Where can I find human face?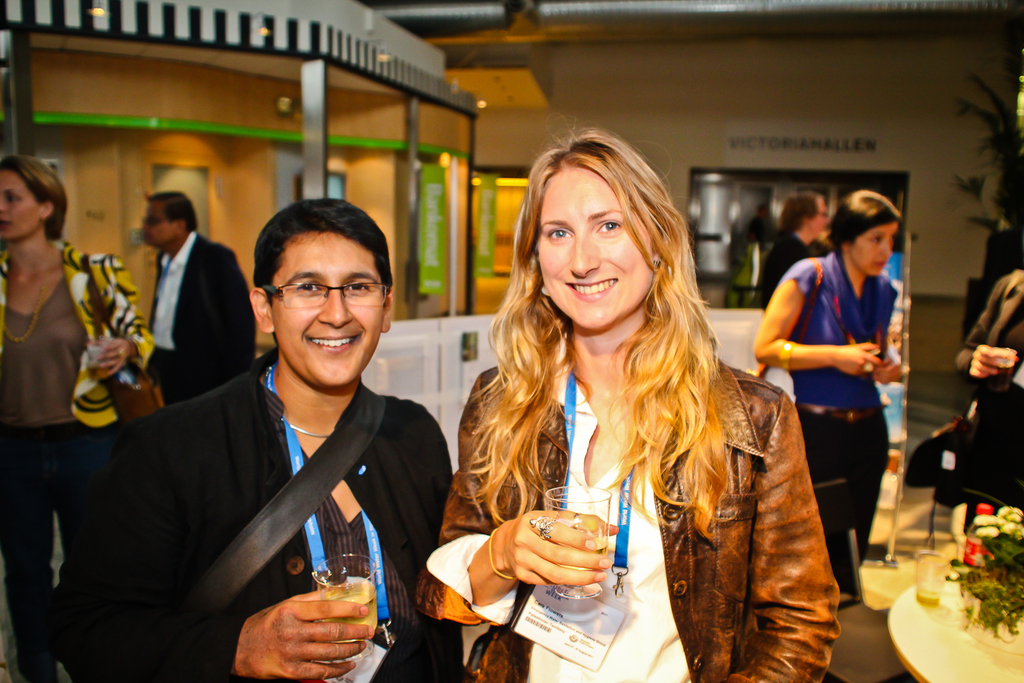
You can find it at <bbox>811, 197, 829, 238</bbox>.
